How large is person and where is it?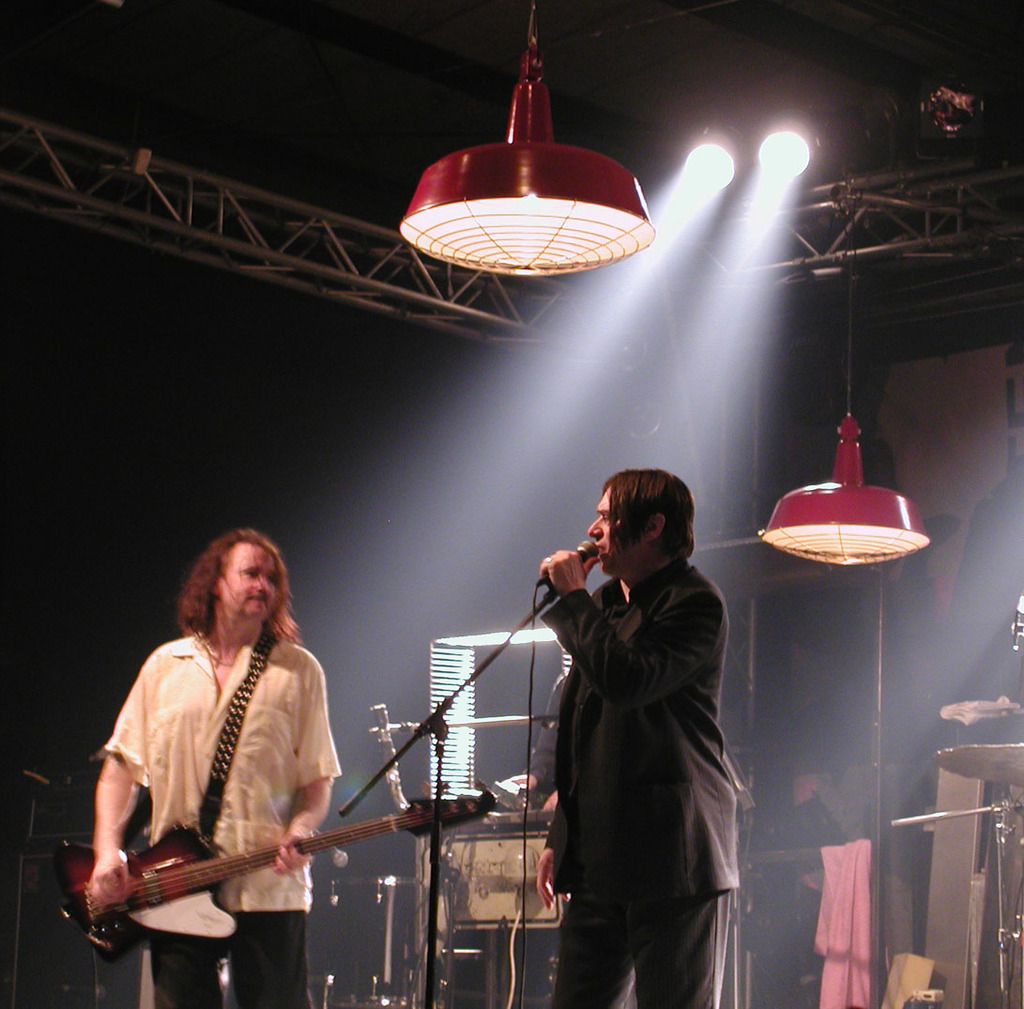
Bounding box: 93:518:360:1008.
